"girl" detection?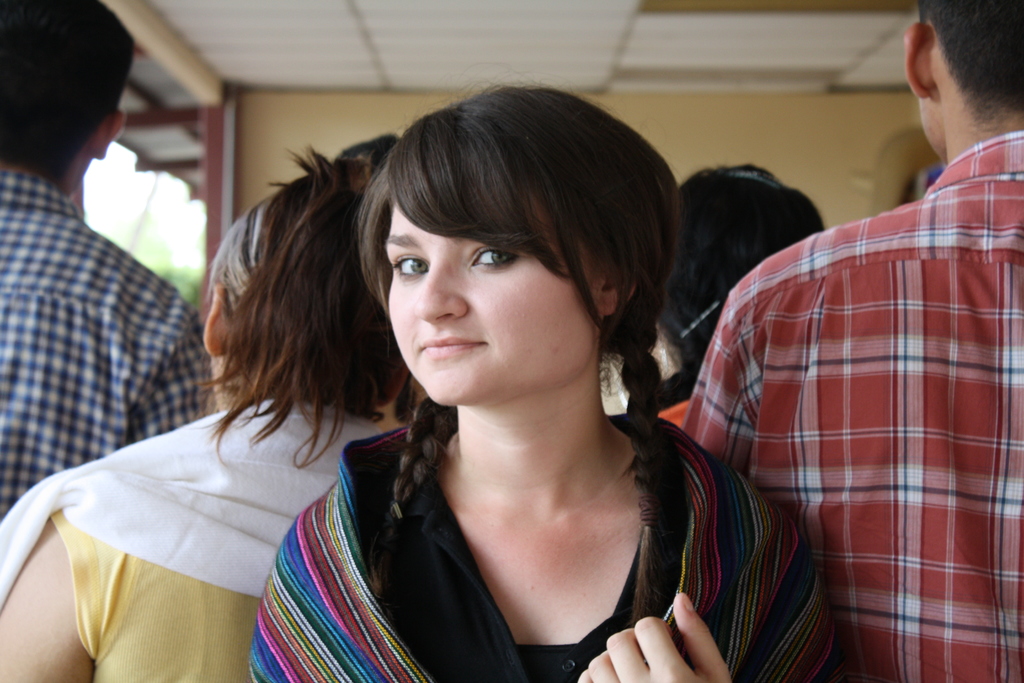
x1=244, y1=63, x2=860, y2=682
